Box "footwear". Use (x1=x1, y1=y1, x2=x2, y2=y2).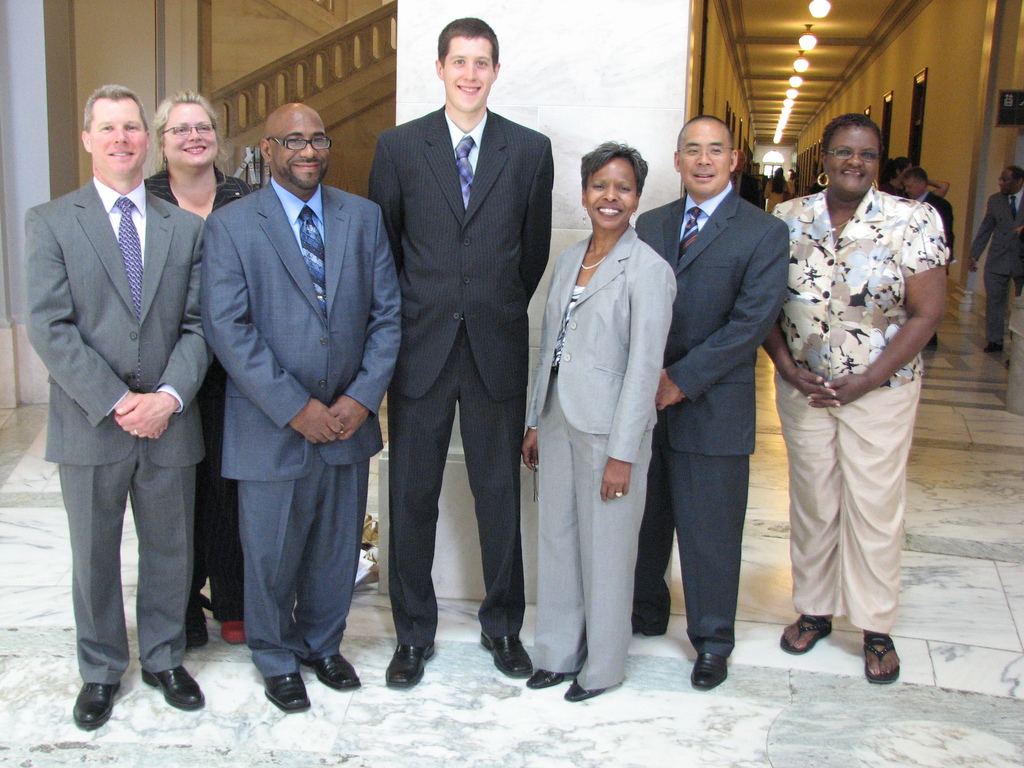
(x1=483, y1=637, x2=531, y2=675).
